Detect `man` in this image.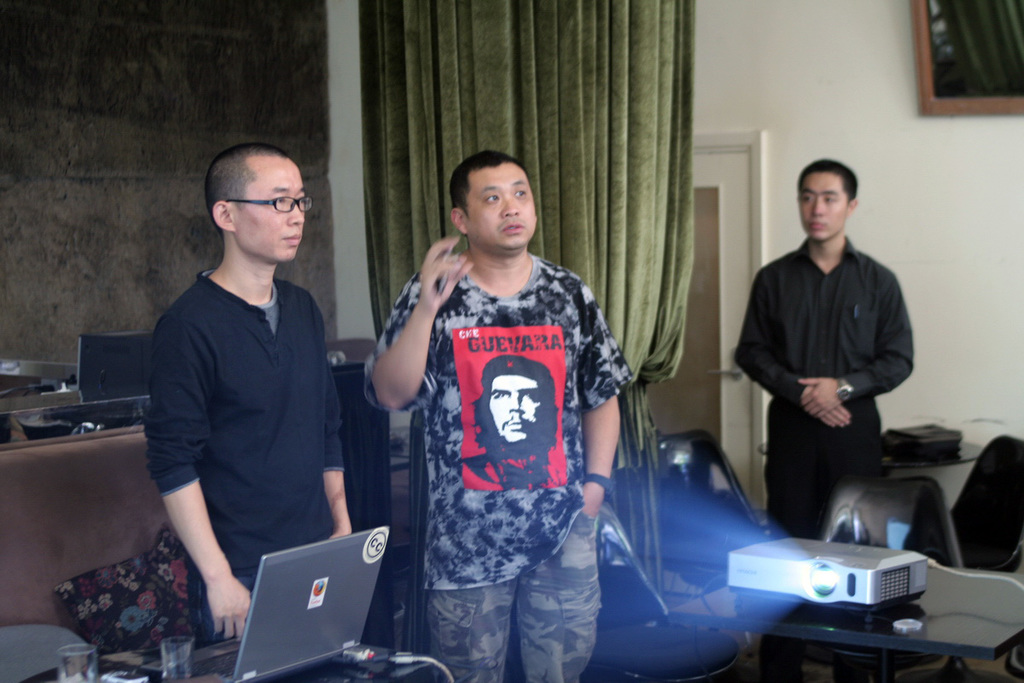
Detection: <region>735, 159, 907, 539</region>.
